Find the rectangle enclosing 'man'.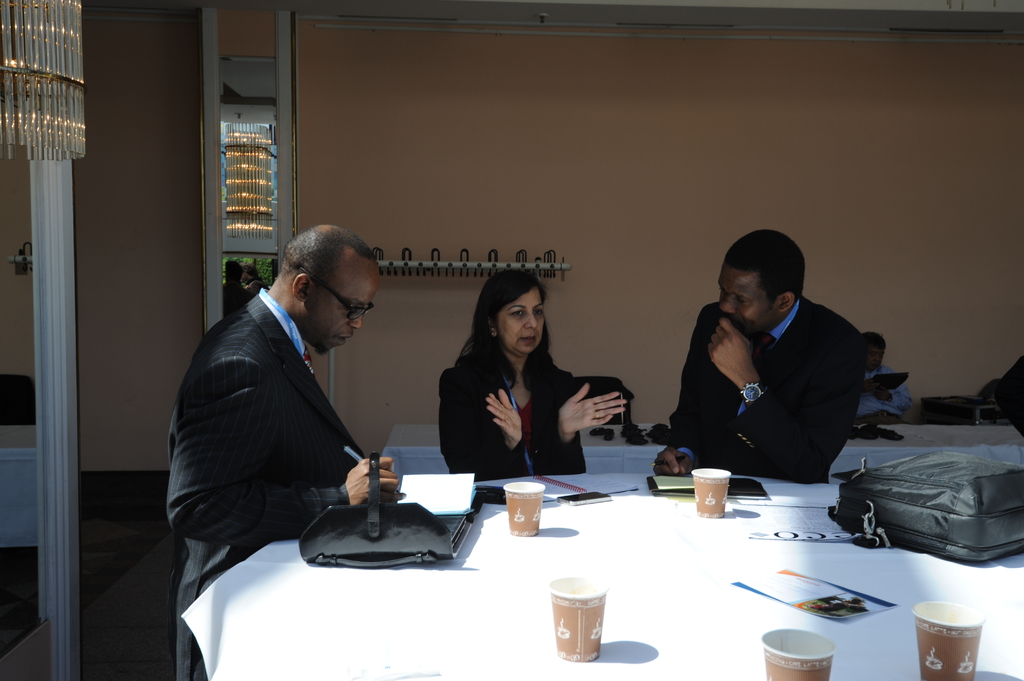
rect(659, 231, 865, 484).
